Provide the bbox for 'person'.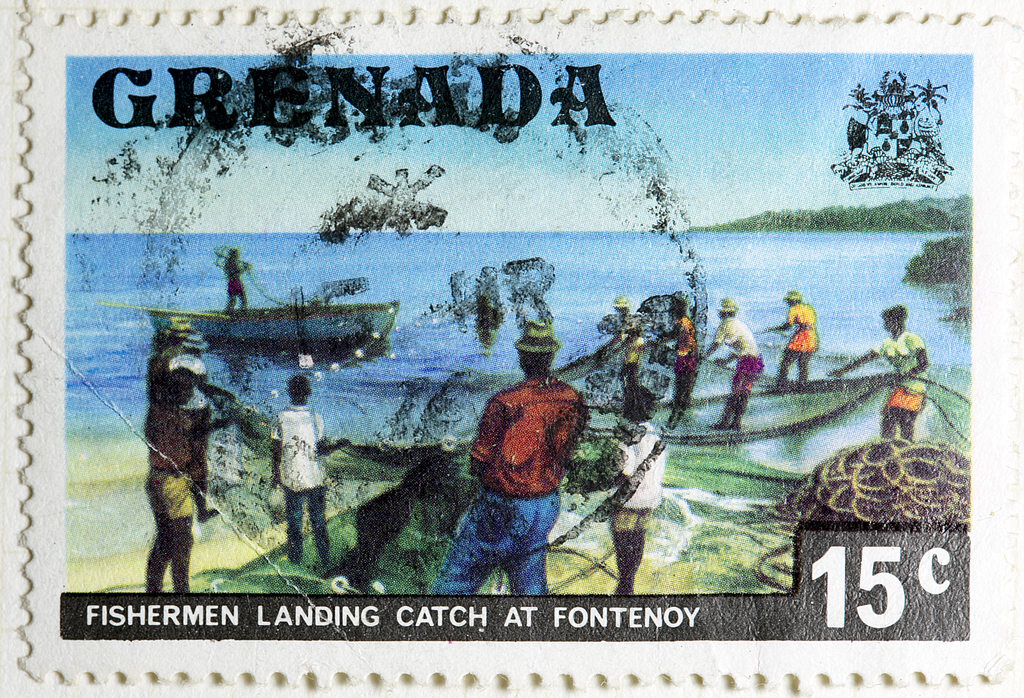
700, 295, 762, 432.
